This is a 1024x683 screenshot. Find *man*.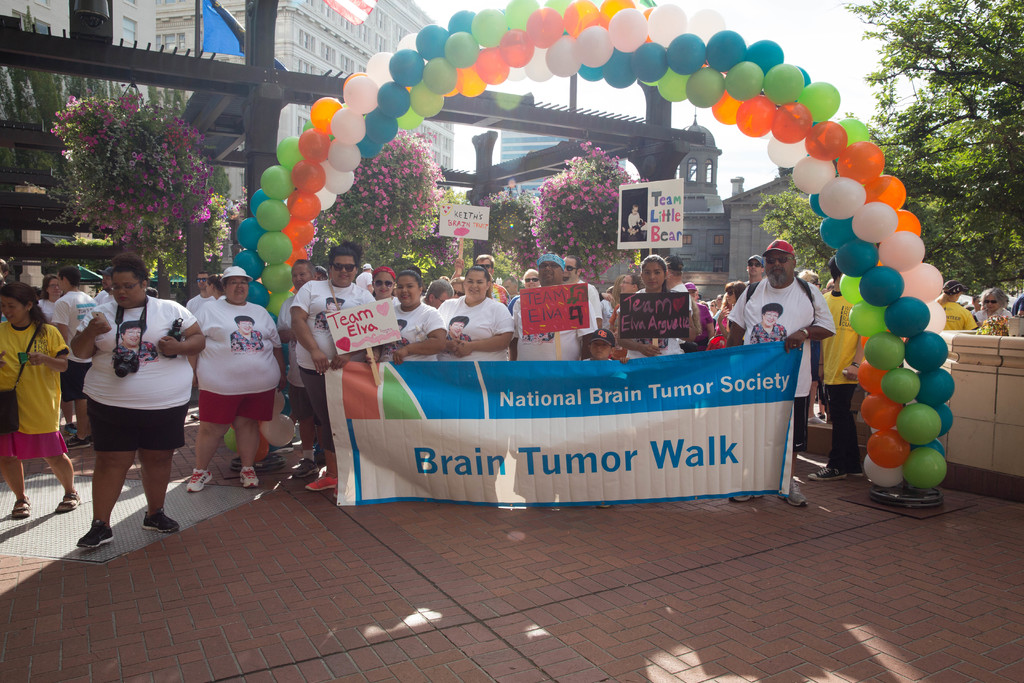
Bounding box: (619,273,639,293).
